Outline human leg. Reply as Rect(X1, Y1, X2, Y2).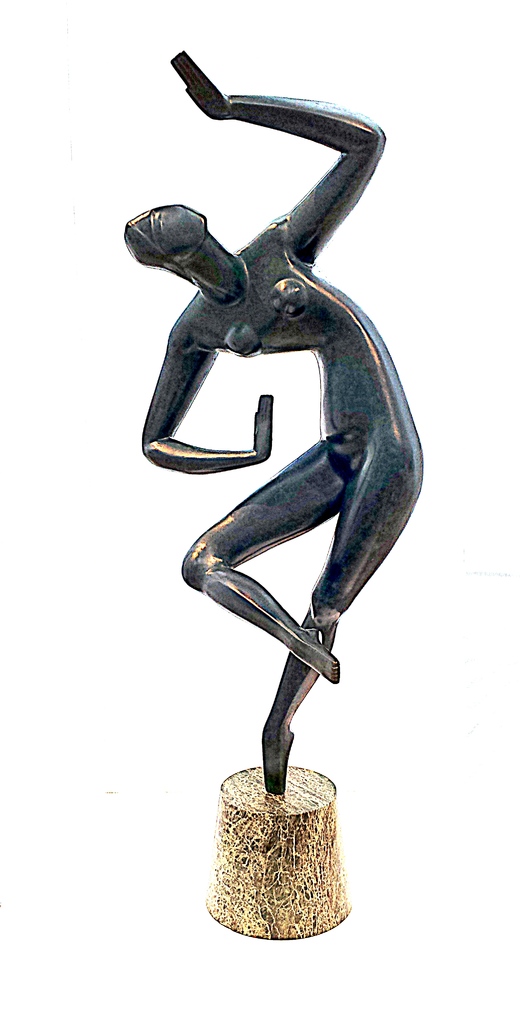
Rect(184, 442, 352, 683).
